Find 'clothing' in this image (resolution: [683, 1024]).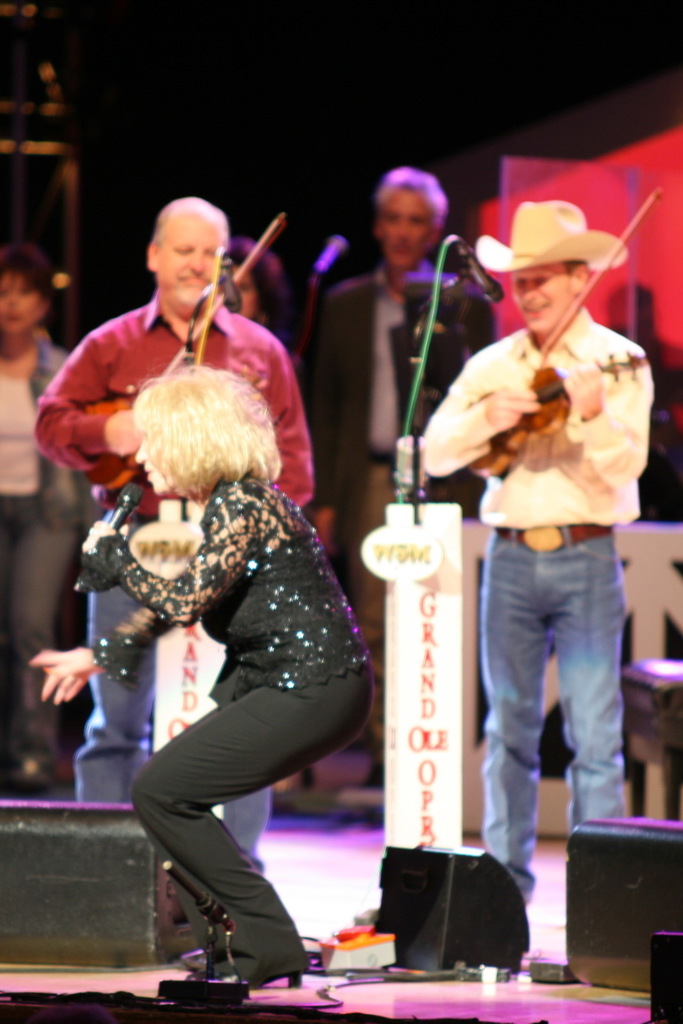
36,298,316,865.
